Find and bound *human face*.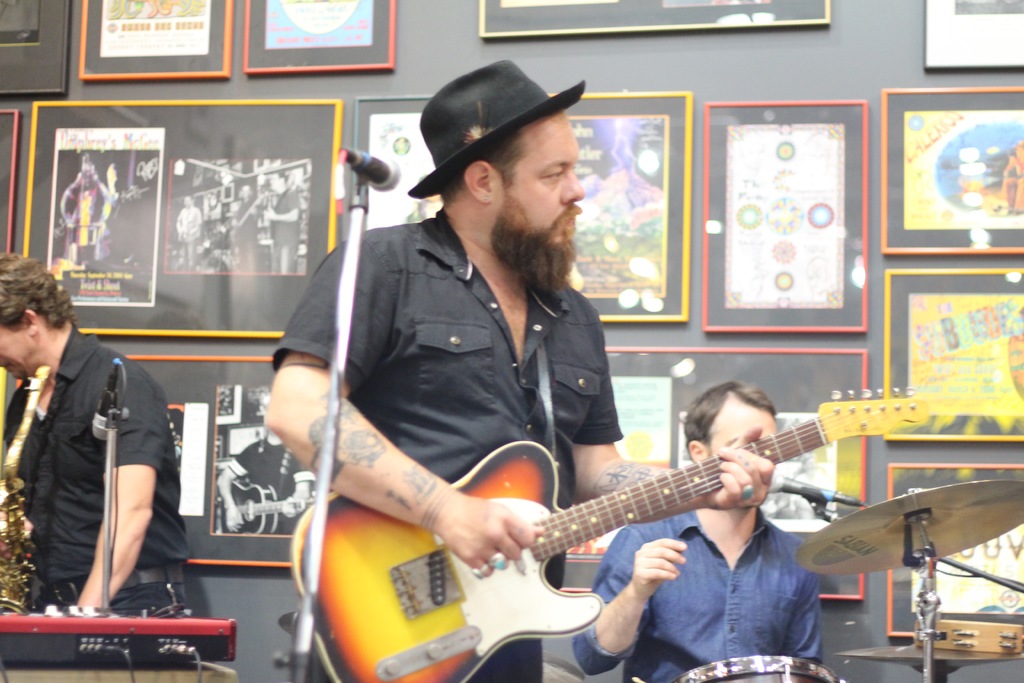
Bound: 712,397,778,509.
